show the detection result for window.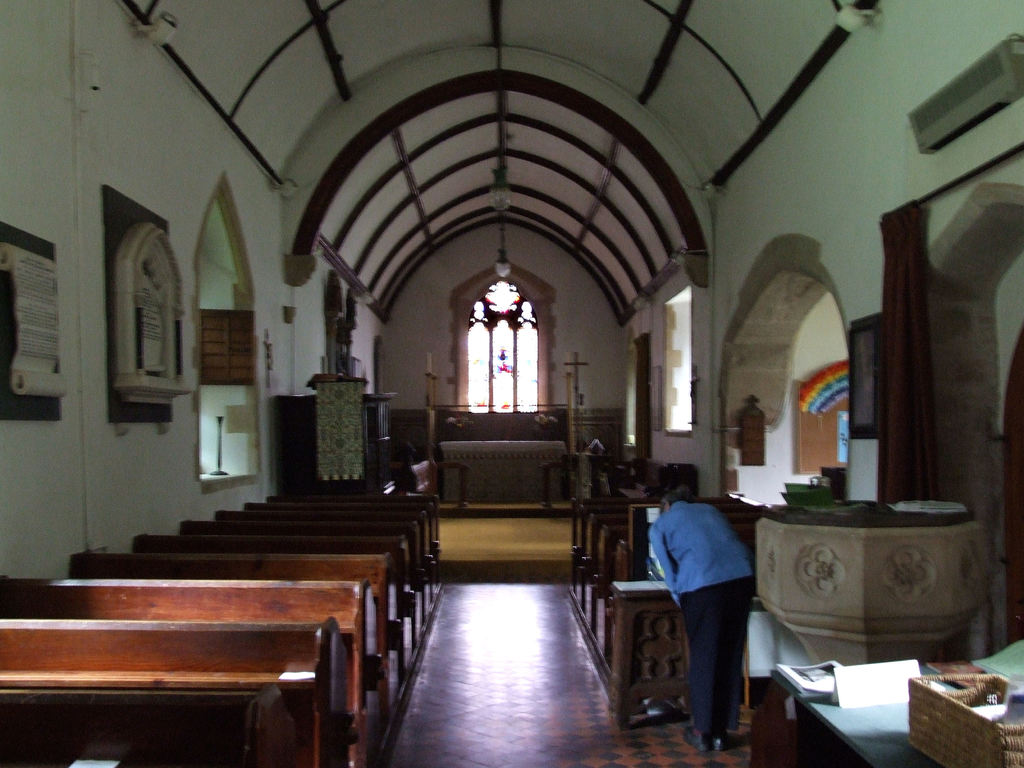
456:266:555:433.
